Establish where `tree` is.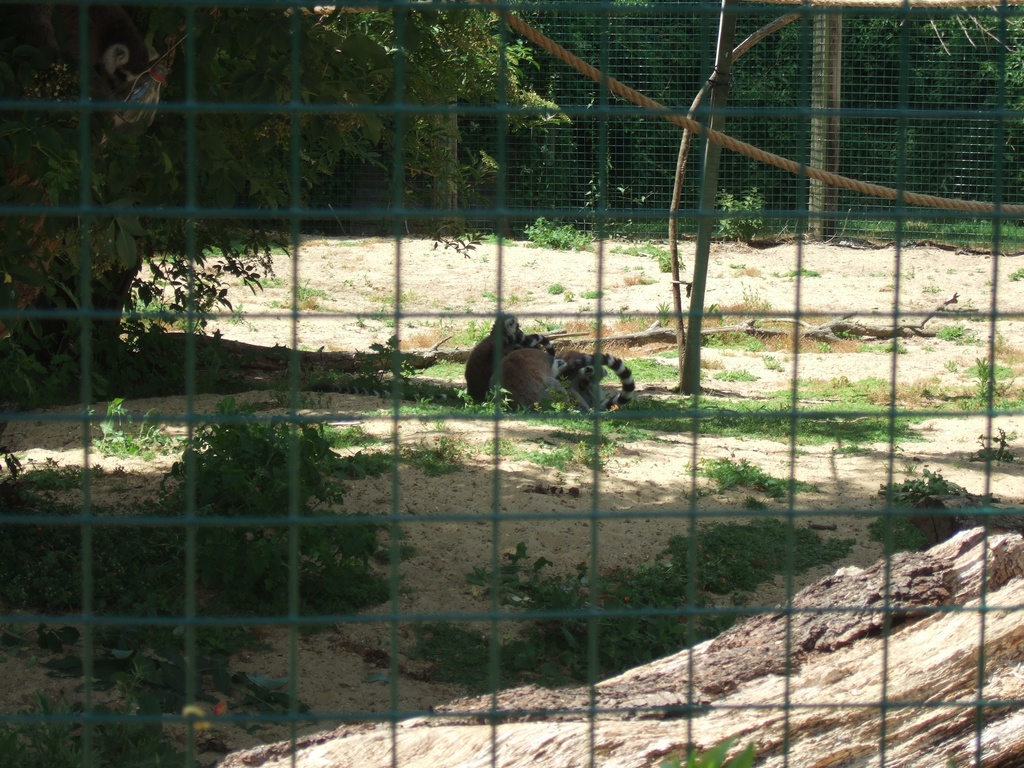
Established at 0 0 576 415.
